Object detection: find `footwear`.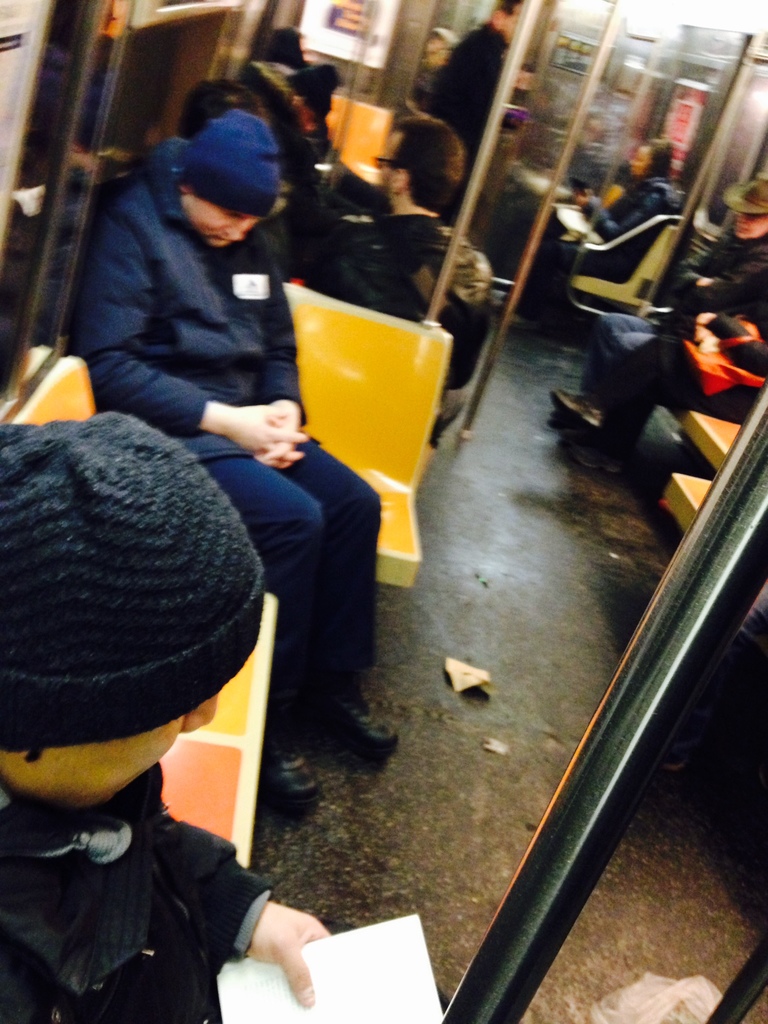
[256,736,321,814].
